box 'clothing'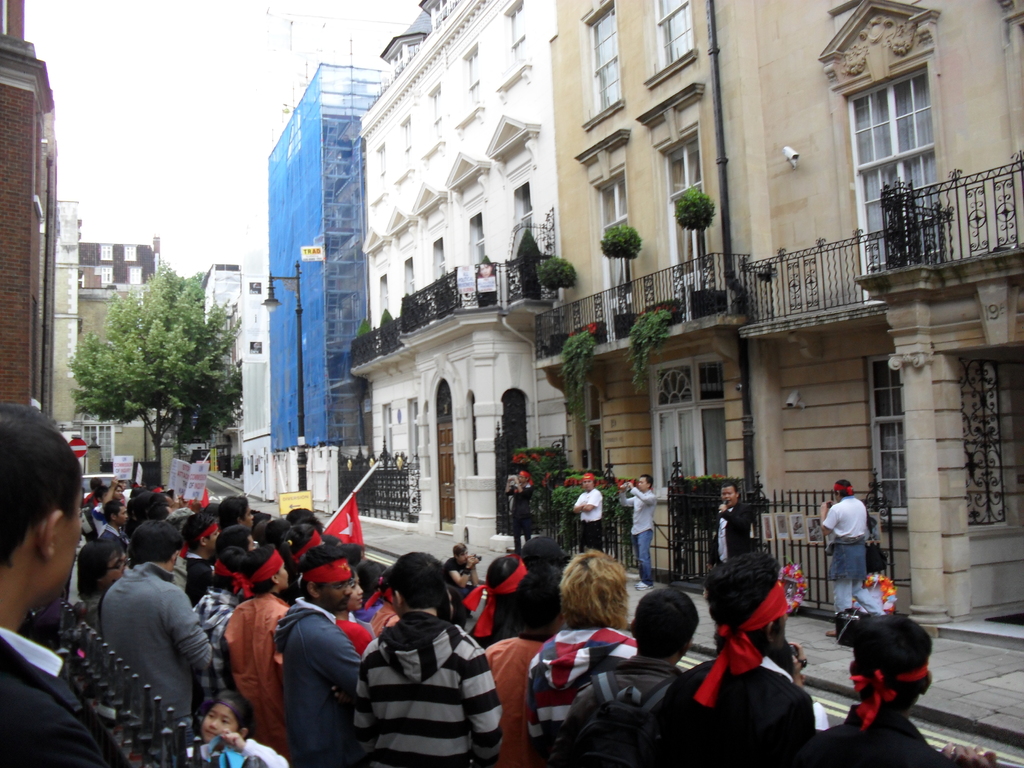
<region>618, 484, 657, 584</region>
